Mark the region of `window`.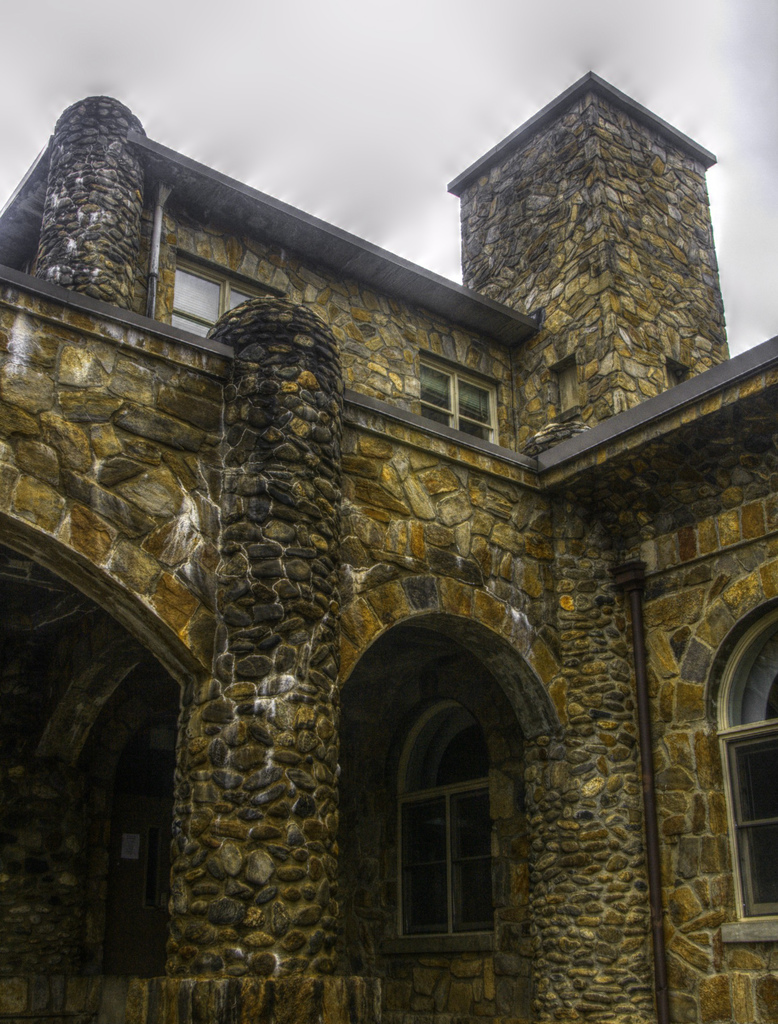
Region: locate(173, 254, 280, 342).
